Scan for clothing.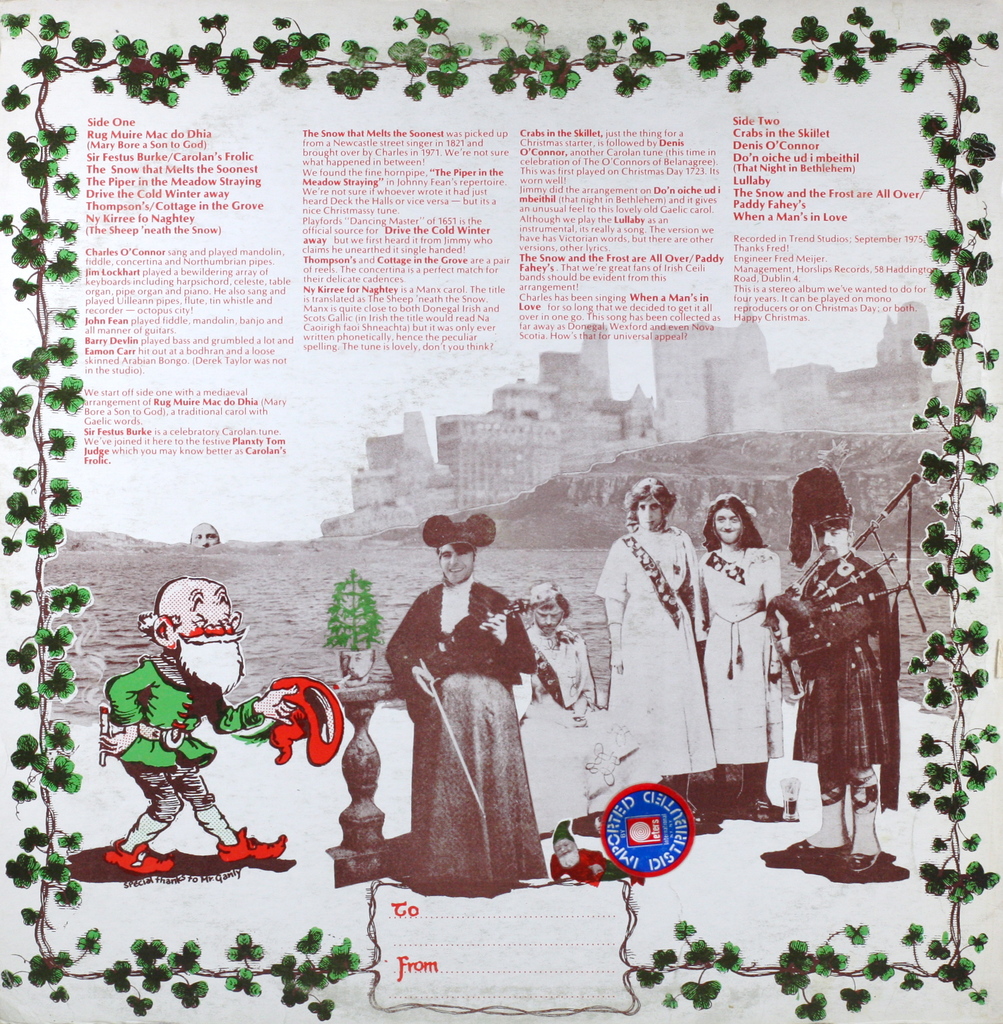
Scan result: x1=382, y1=574, x2=542, y2=901.
